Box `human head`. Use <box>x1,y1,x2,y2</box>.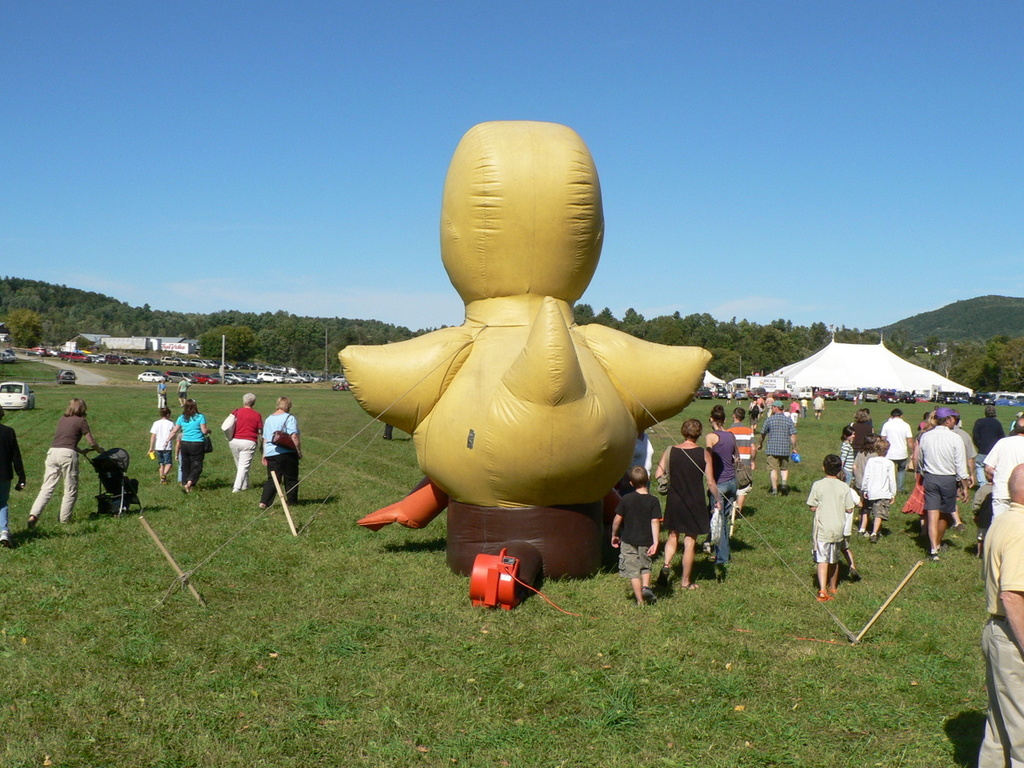
<box>841,426,855,443</box>.
